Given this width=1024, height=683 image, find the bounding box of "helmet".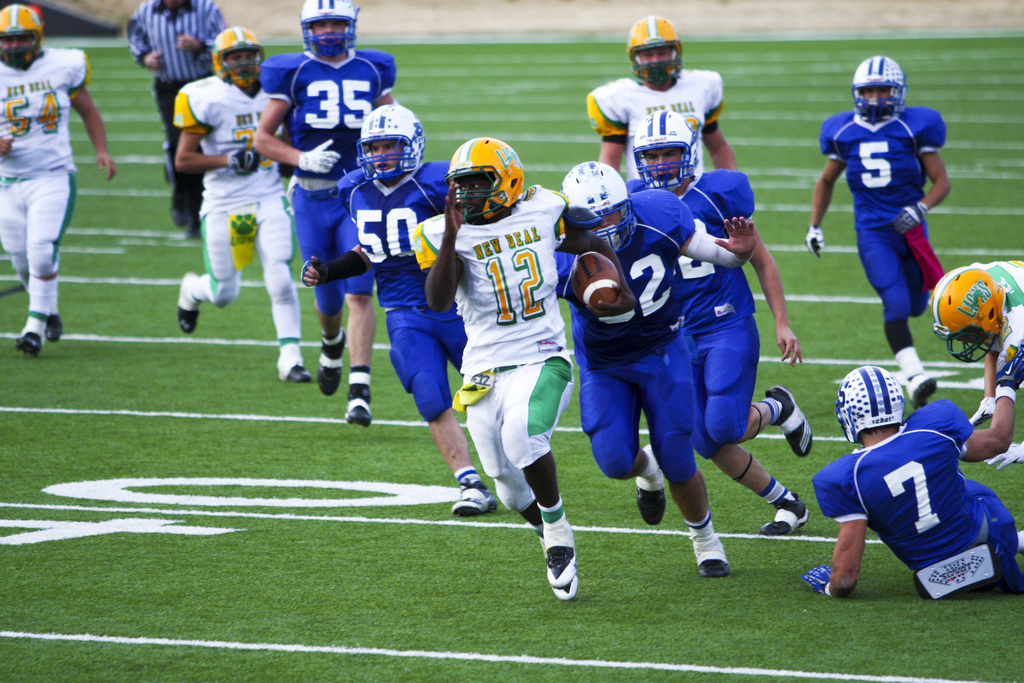
locate(556, 161, 637, 257).
